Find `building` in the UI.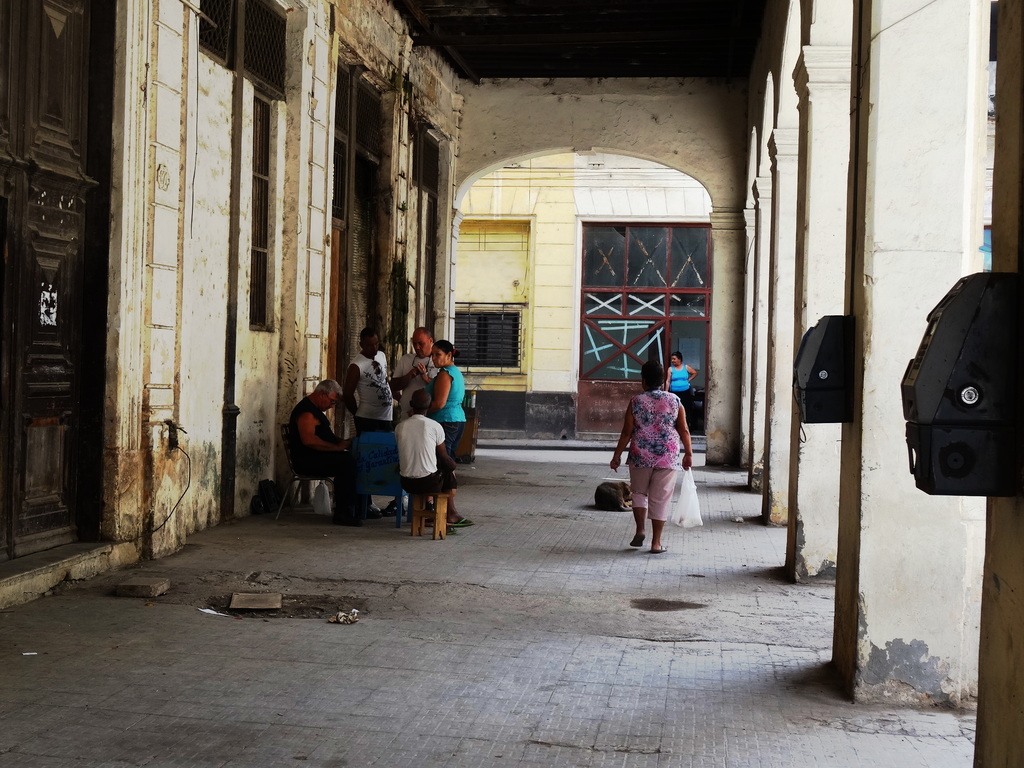
UI element at left=452, top=148, right=715, bottom=436.
